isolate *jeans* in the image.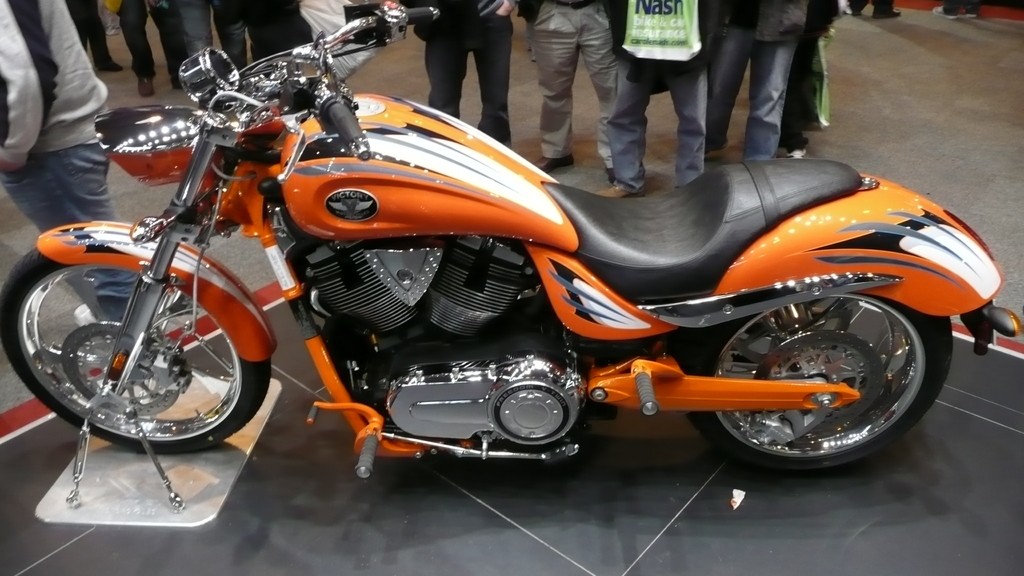
Isolated region: box=[424, 18, 516, 136].
